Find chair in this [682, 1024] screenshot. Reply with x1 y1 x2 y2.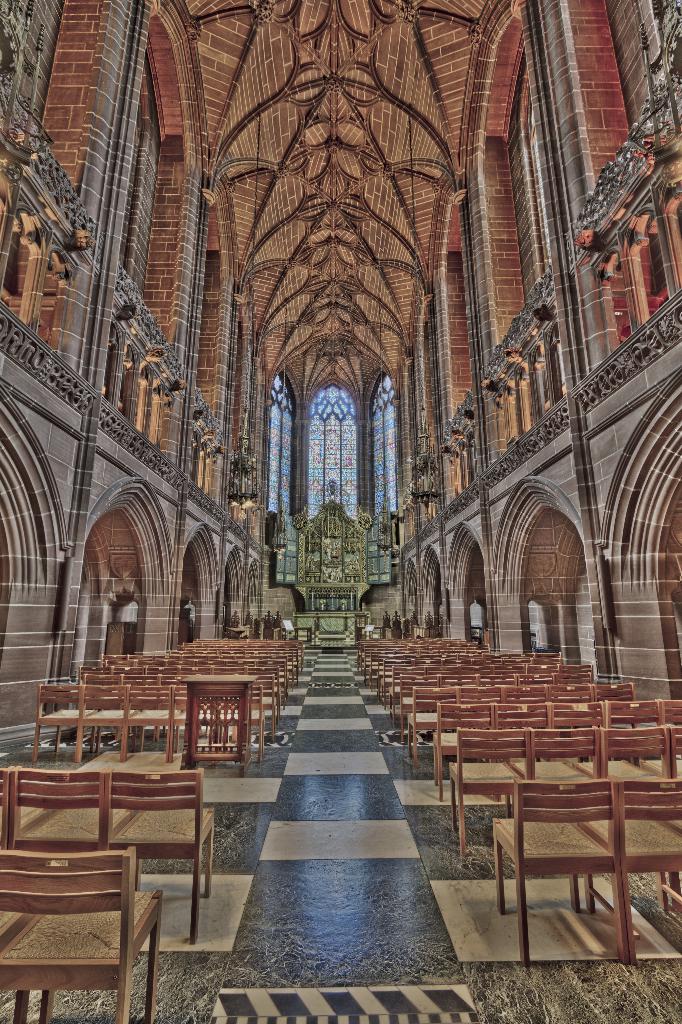
599 724 667 776.
